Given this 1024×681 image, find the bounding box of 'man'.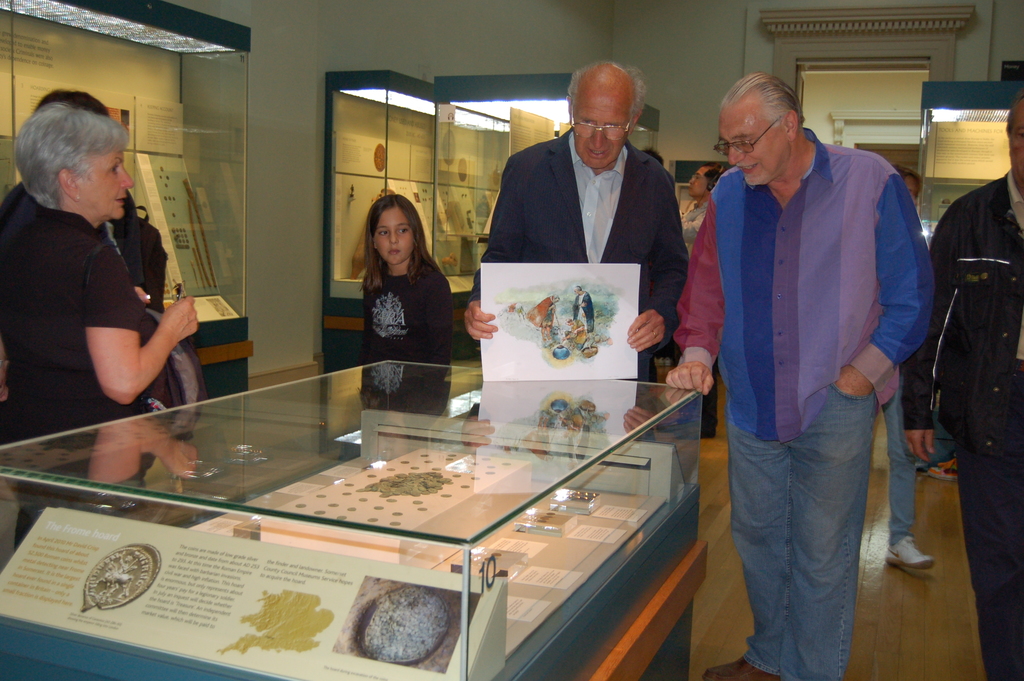
region(898, 97, 1023, 680).
